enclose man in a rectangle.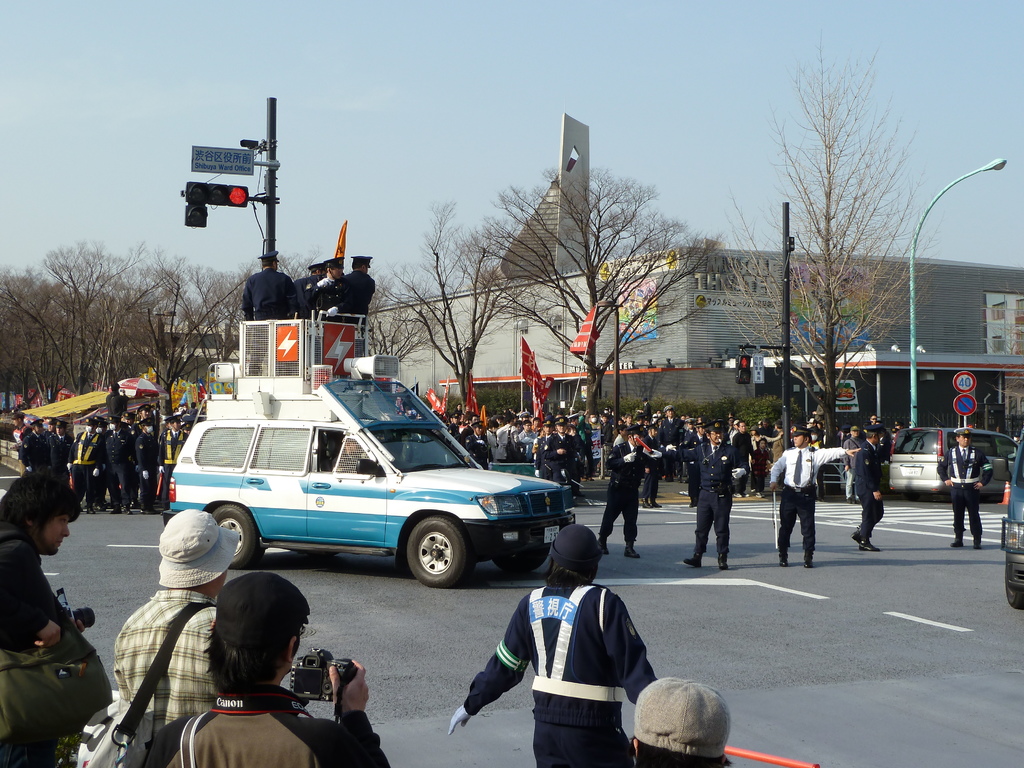
(x1=851, y1=426, x2=883, y2=555).
